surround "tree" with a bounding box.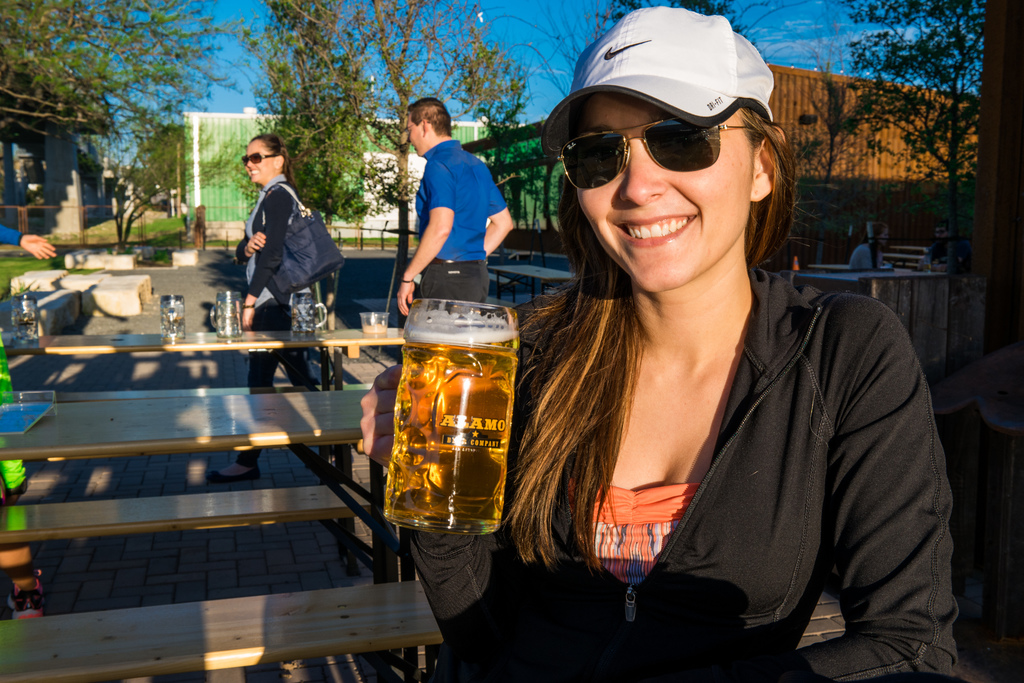
<box>515,0,785,63</box>.
